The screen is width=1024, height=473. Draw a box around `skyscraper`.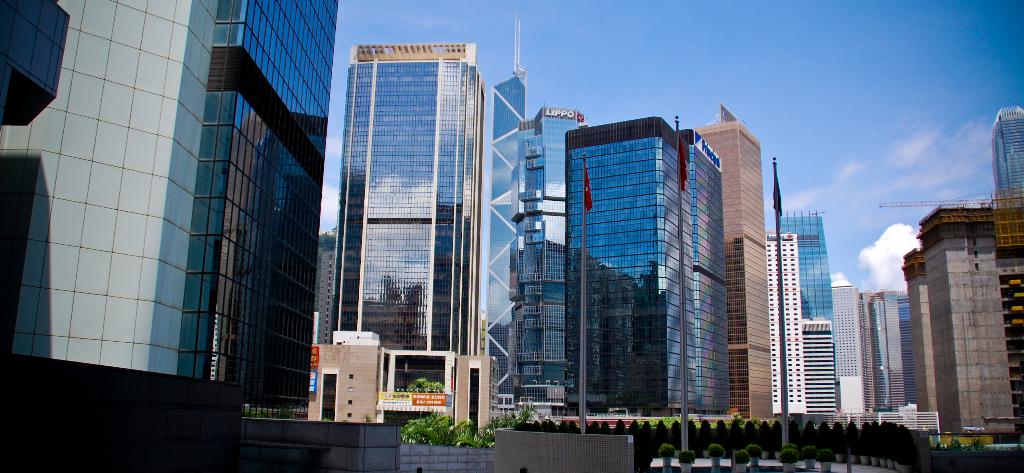
x1=484, y1=70, x2=525, y2=426.
